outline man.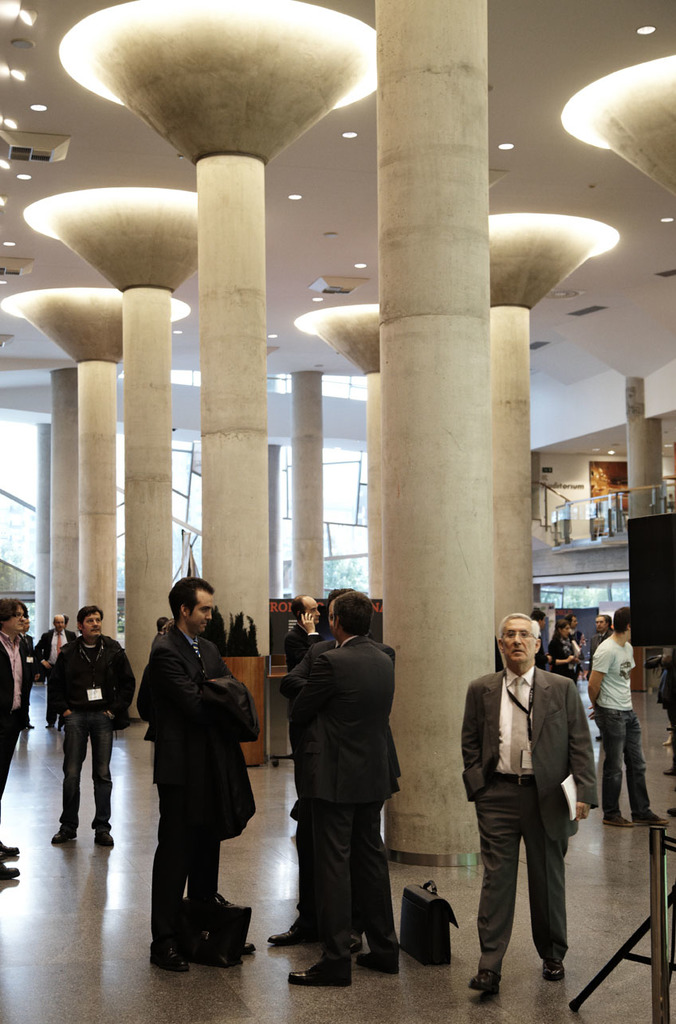
Outline: x1=285, y1=596, x2=399, y2=987.
